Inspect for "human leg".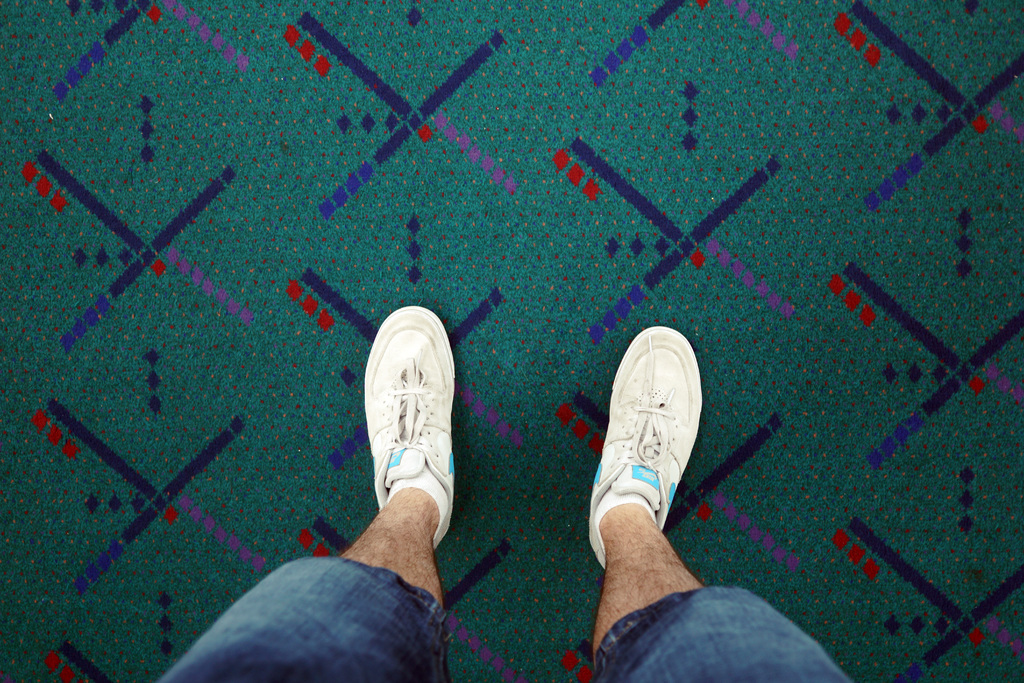
Inspection: region(593, 321, 847, 682).
